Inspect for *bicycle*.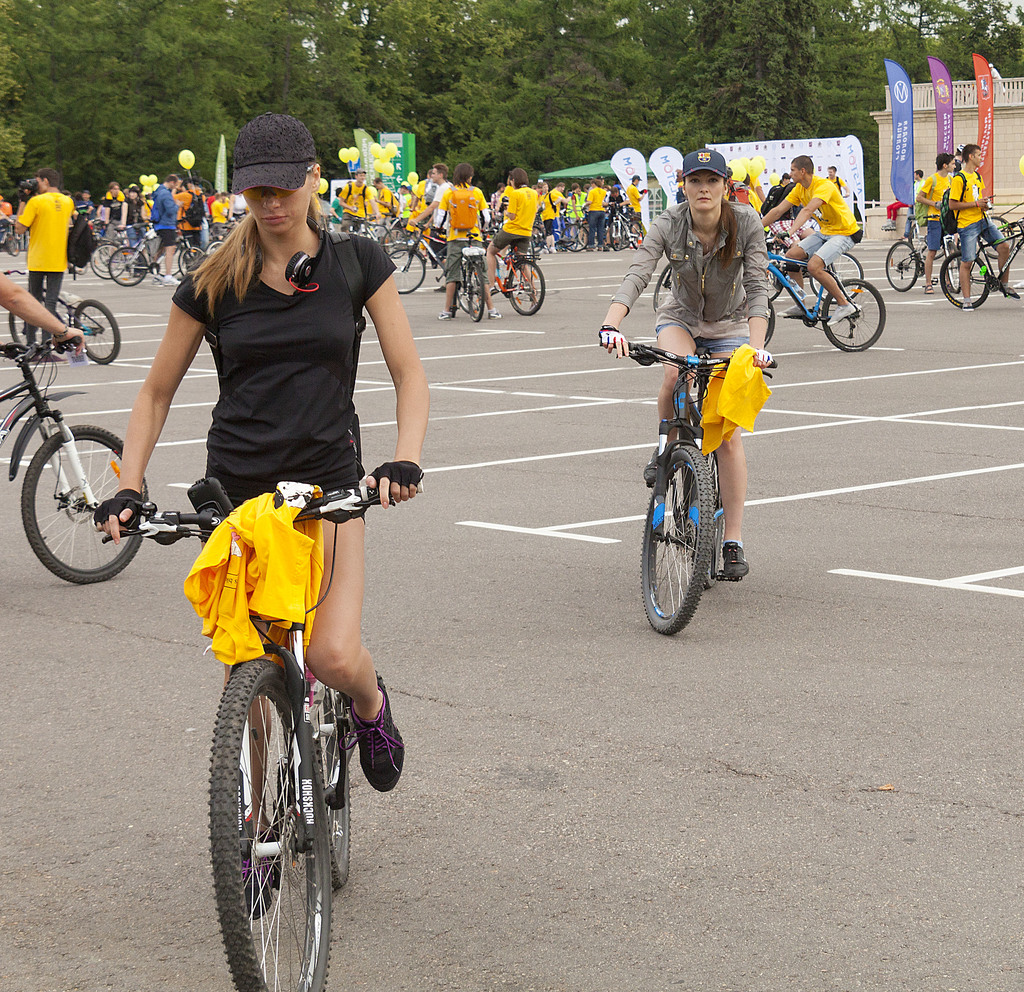
Inspection: <box>84,228,181,282</box>.
